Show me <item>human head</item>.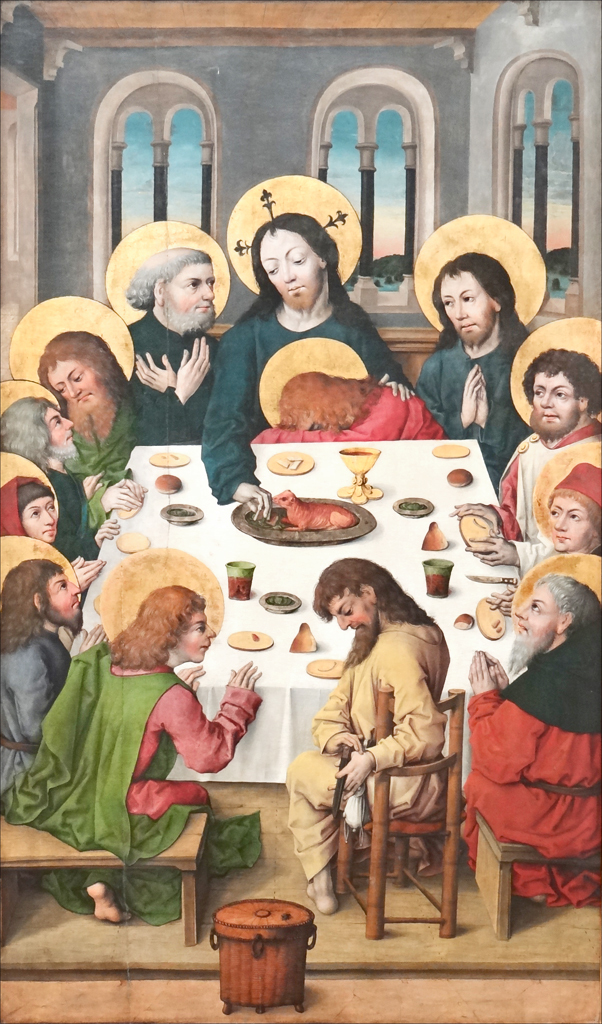
<item>human head</item> is here: [x1=542, y1=463, x2=601, y2=557].
